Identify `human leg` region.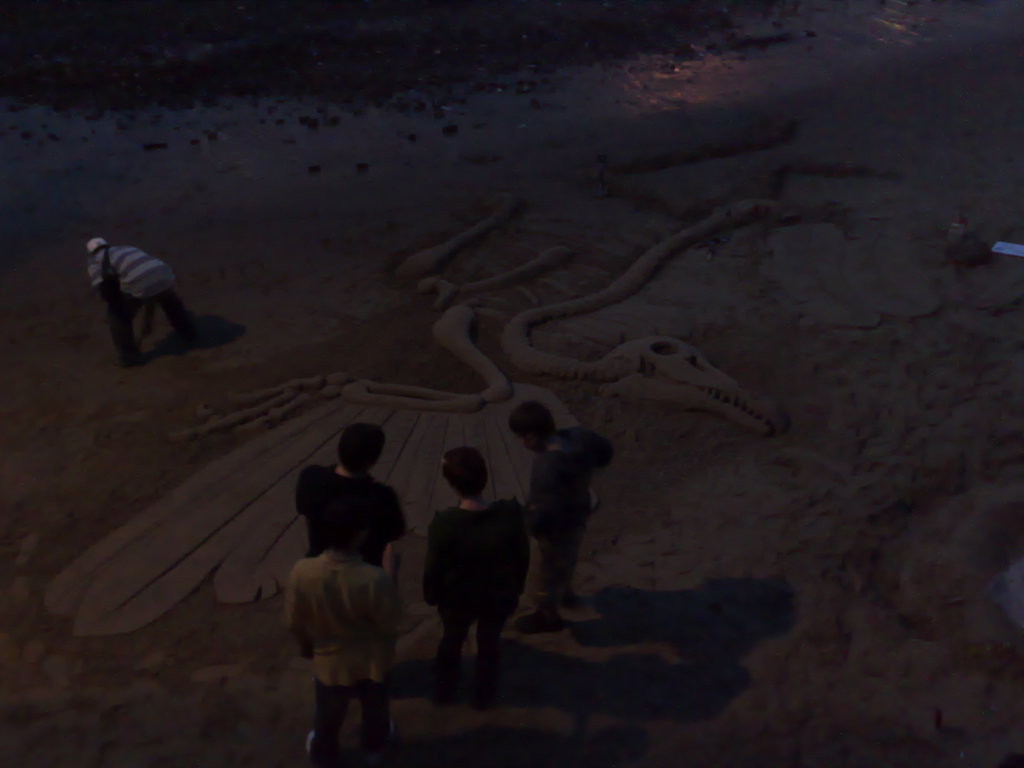
Region: {"left": 304, "top": 680, "right": 348, "bottom": 762}.
